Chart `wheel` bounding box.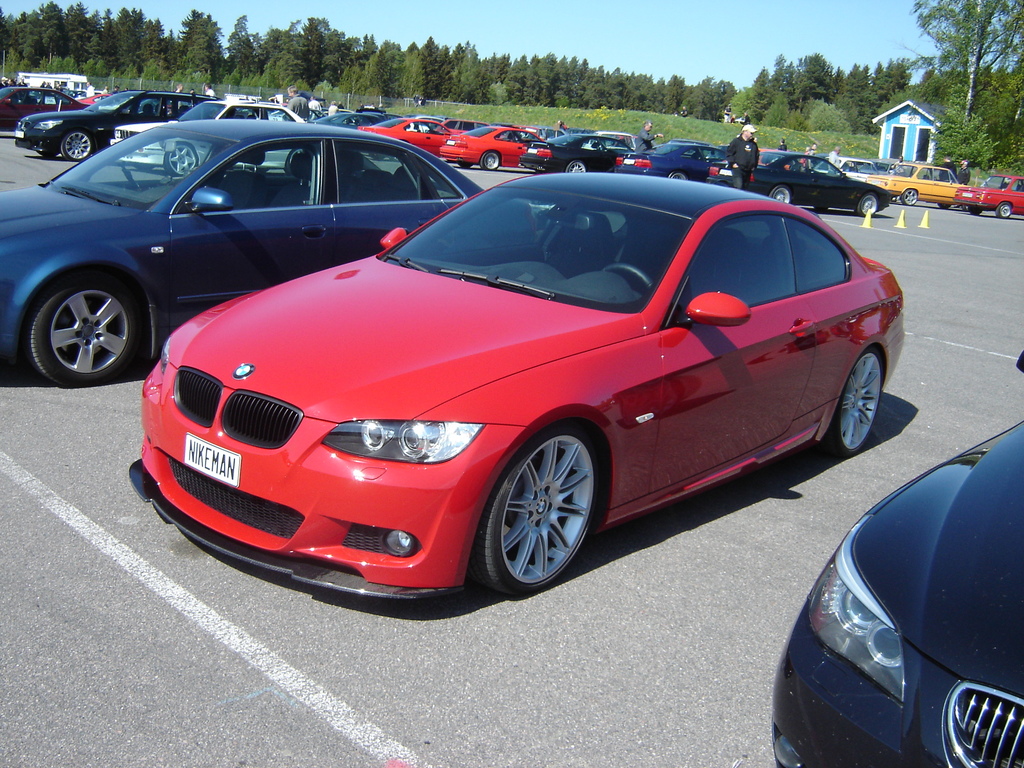
Charted: x1=991 y1=203 x2=1014 y2=221.
